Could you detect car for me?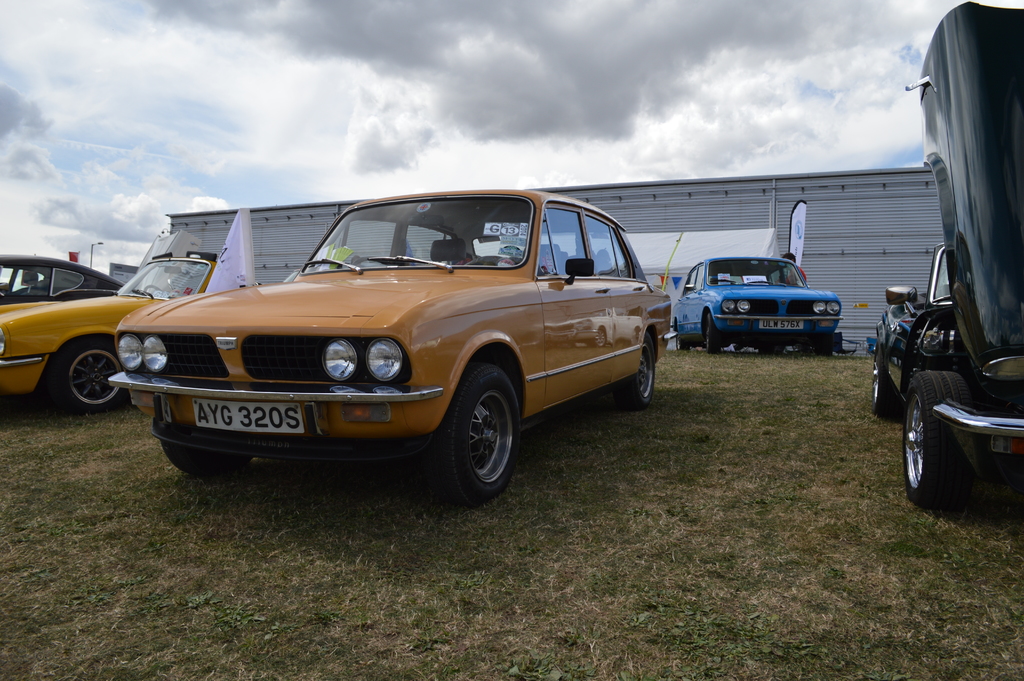
Detection result: rect(870, 0, 1023, 515).
